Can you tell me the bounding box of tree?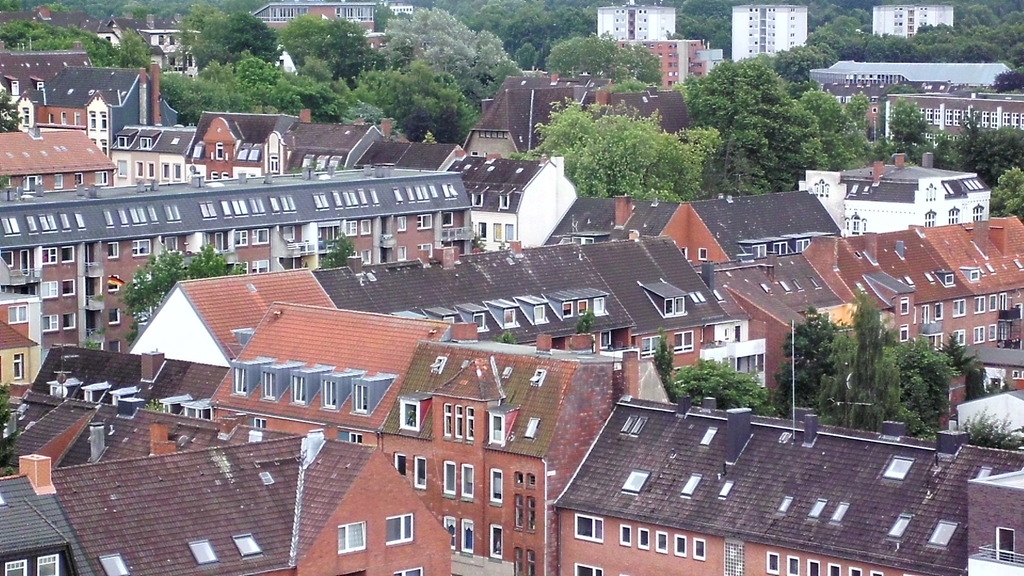
(left=154, top=70, right=249, bottom=111).
